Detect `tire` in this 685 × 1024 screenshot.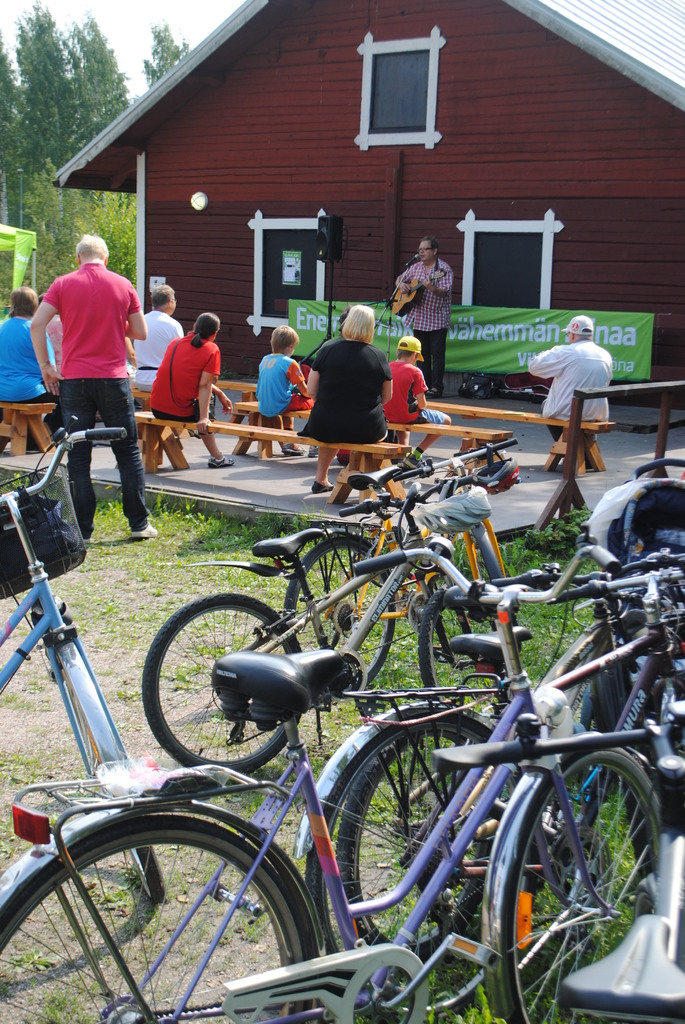
Detection: region(143, 590, 302, 774).
